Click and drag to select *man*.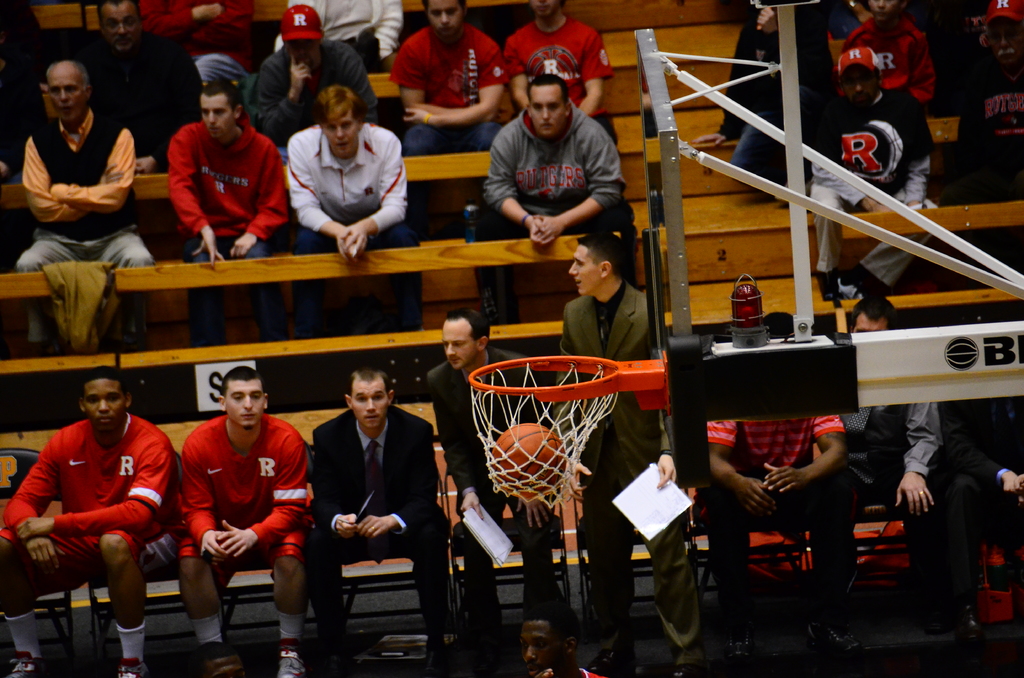
Selection: 262,4,383,160.
